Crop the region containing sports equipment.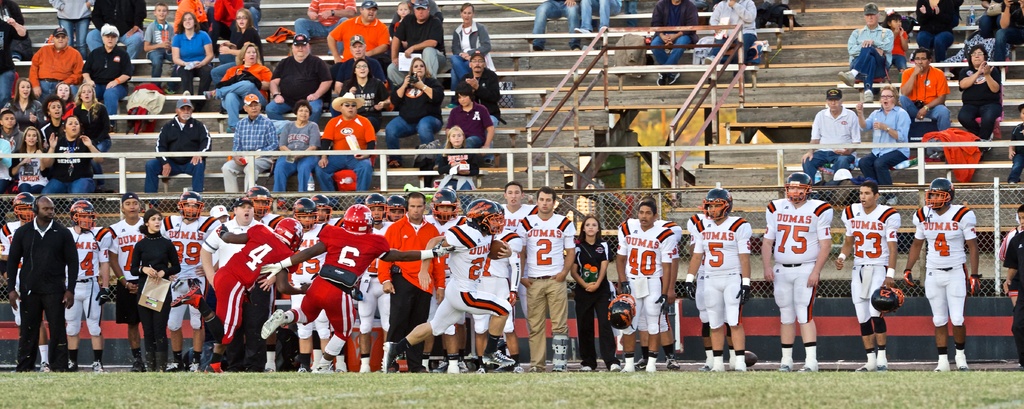
Crop region: bbox(245, 188, 274, 218).
